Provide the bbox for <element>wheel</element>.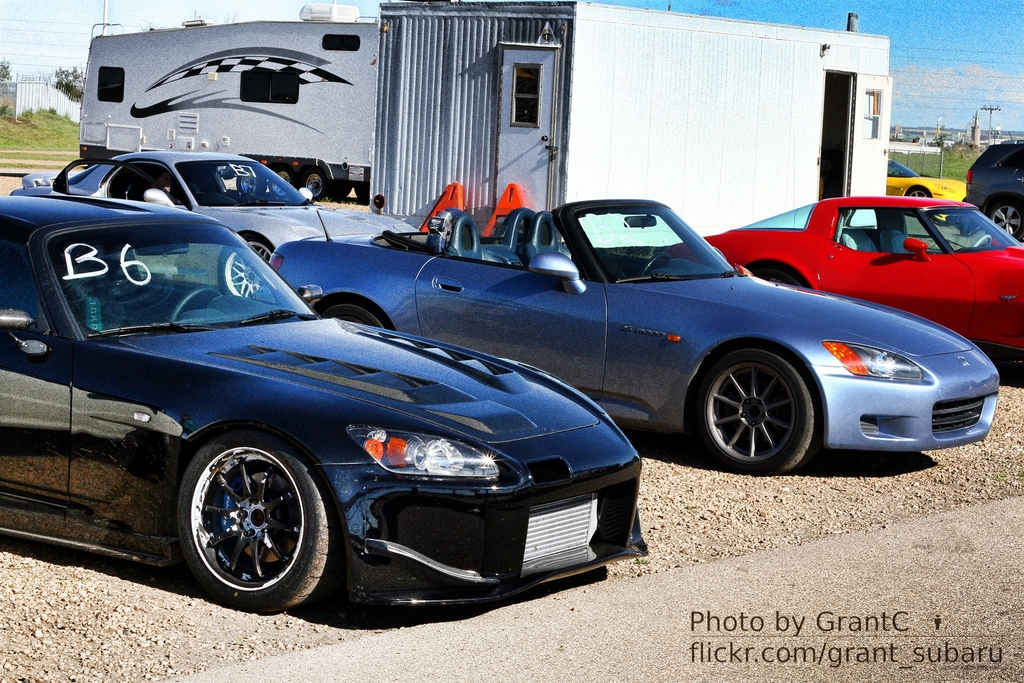
[left=177, top=418, right=334, bottom=624].
